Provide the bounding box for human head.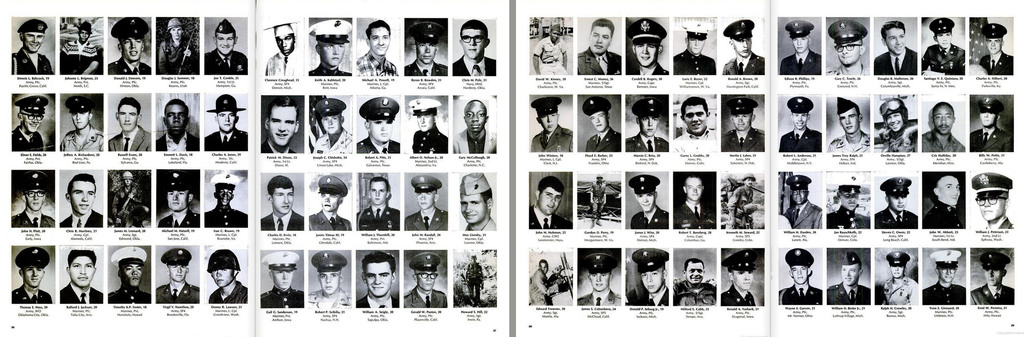
468,254,476,265.
